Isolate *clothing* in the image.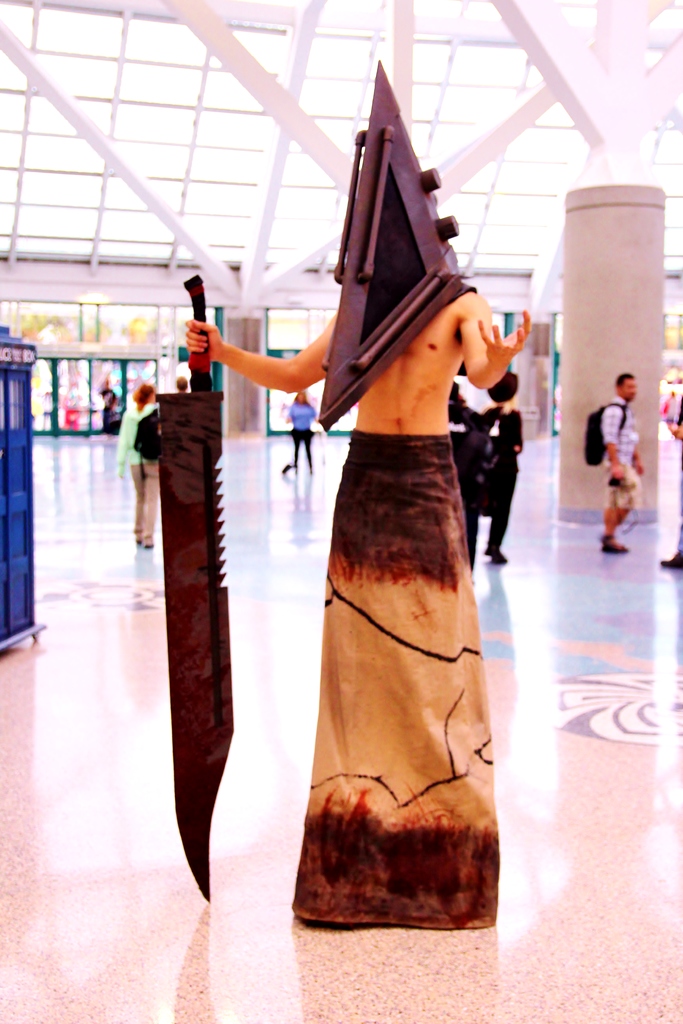
Isolated region: {"x1": 477, "y1": 407, "x2": 522, "y2": 566}.
